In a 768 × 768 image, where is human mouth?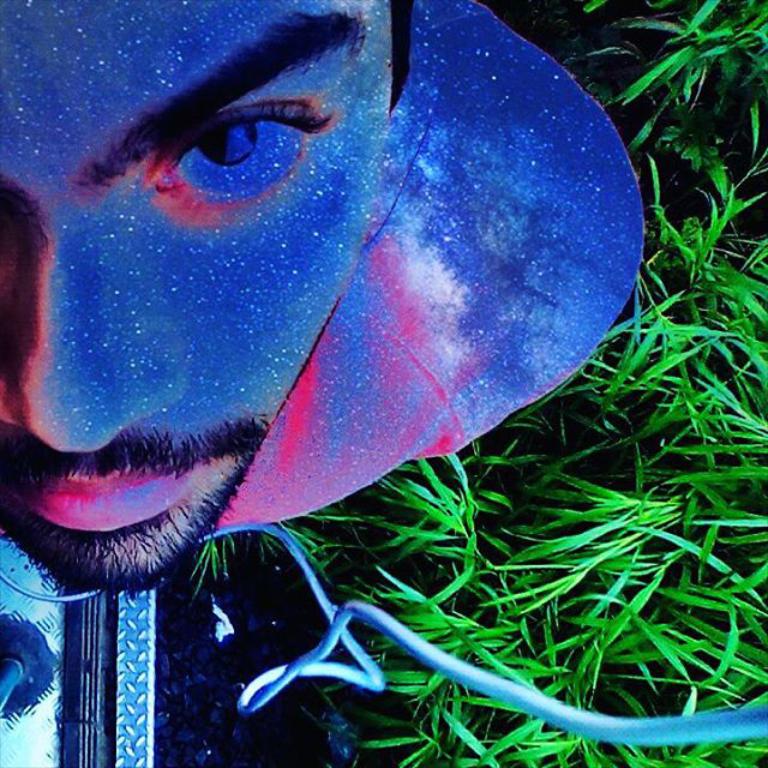
rect(0, 458, 234, 535).
